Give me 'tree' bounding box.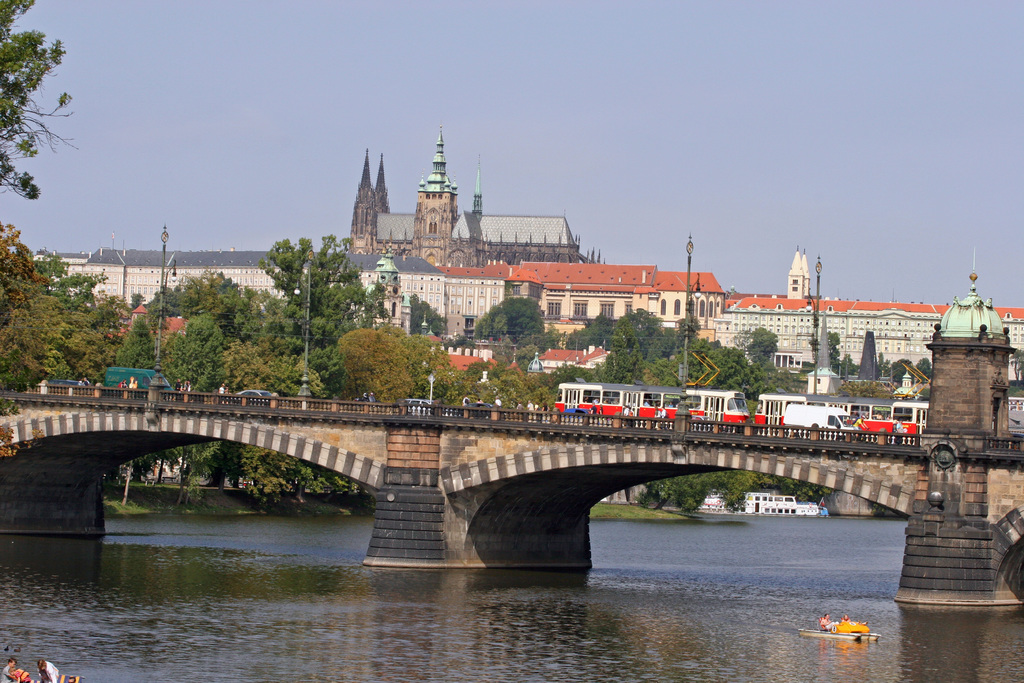
l=0, t=0, r=77, b=203.
